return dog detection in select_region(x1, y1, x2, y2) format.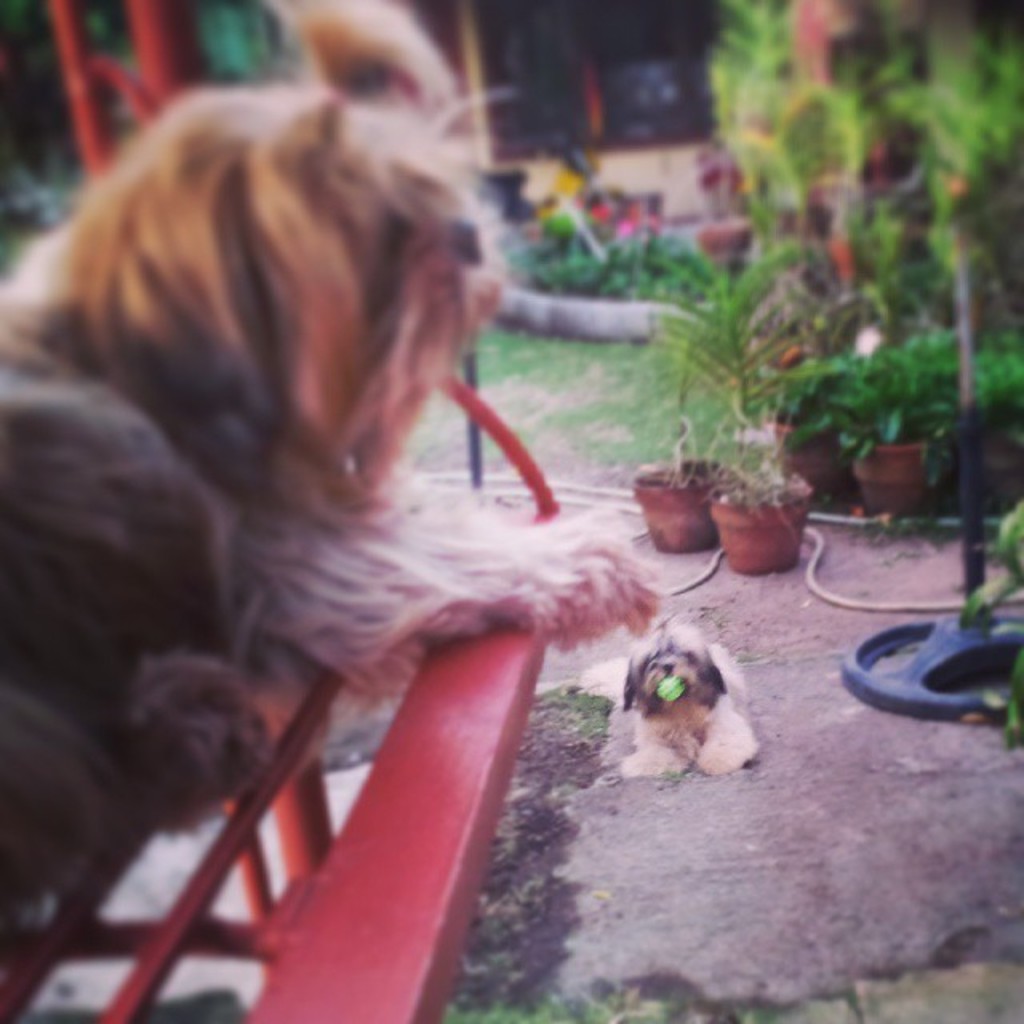
select_region(0, 0, 659, 1022).
